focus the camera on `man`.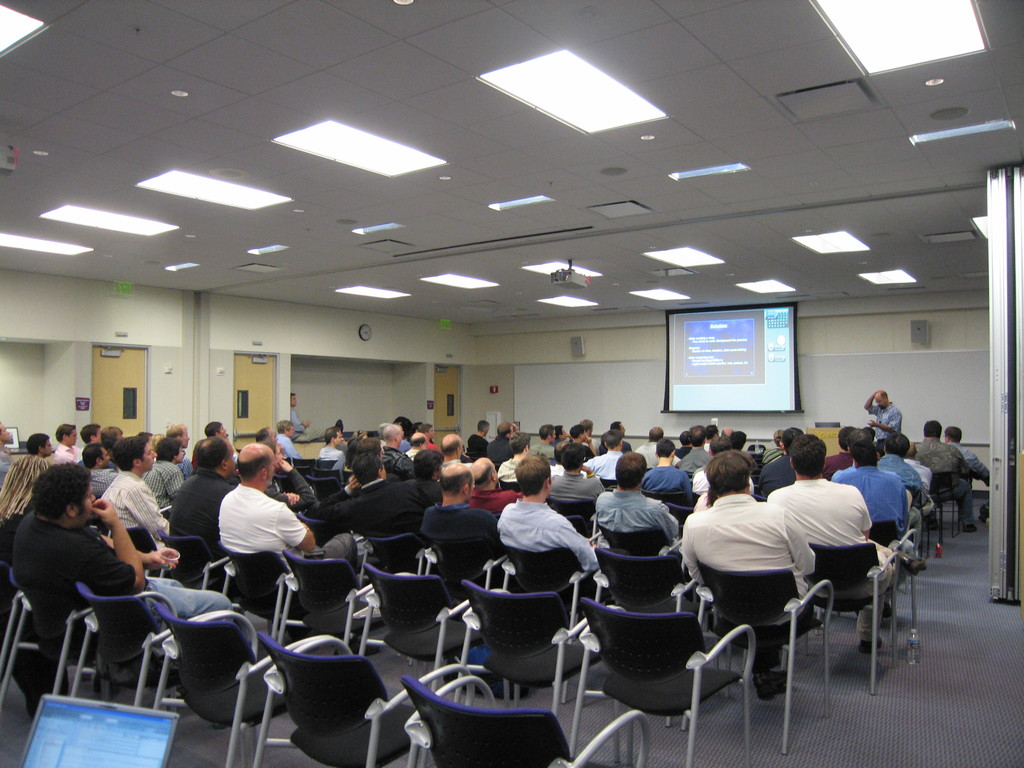
Focus region: (685, 453, 836, 693).
